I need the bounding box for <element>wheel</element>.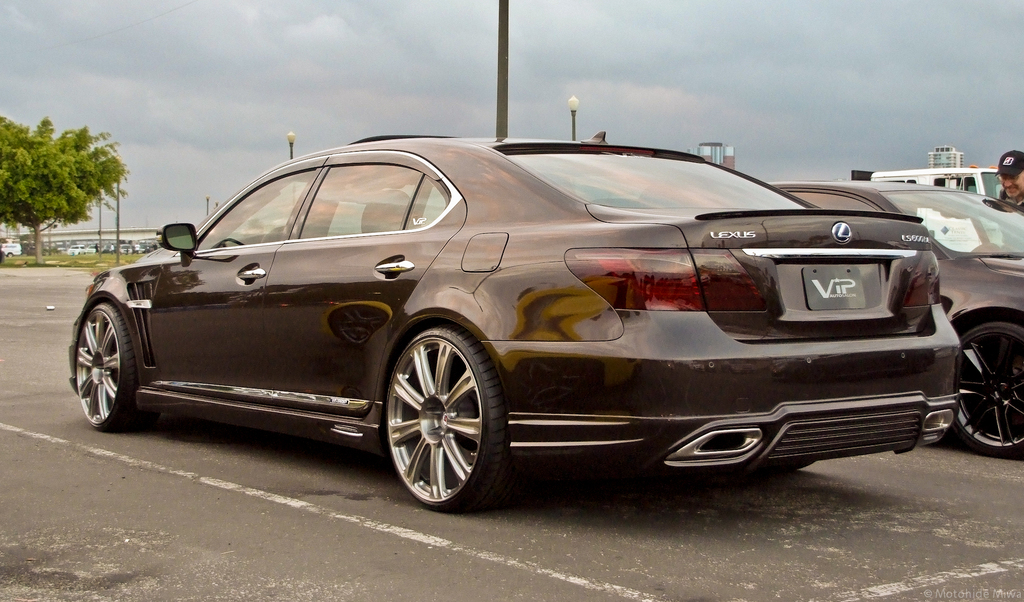
Here it is: [left=76, top=298, right=160, bottom=427].
